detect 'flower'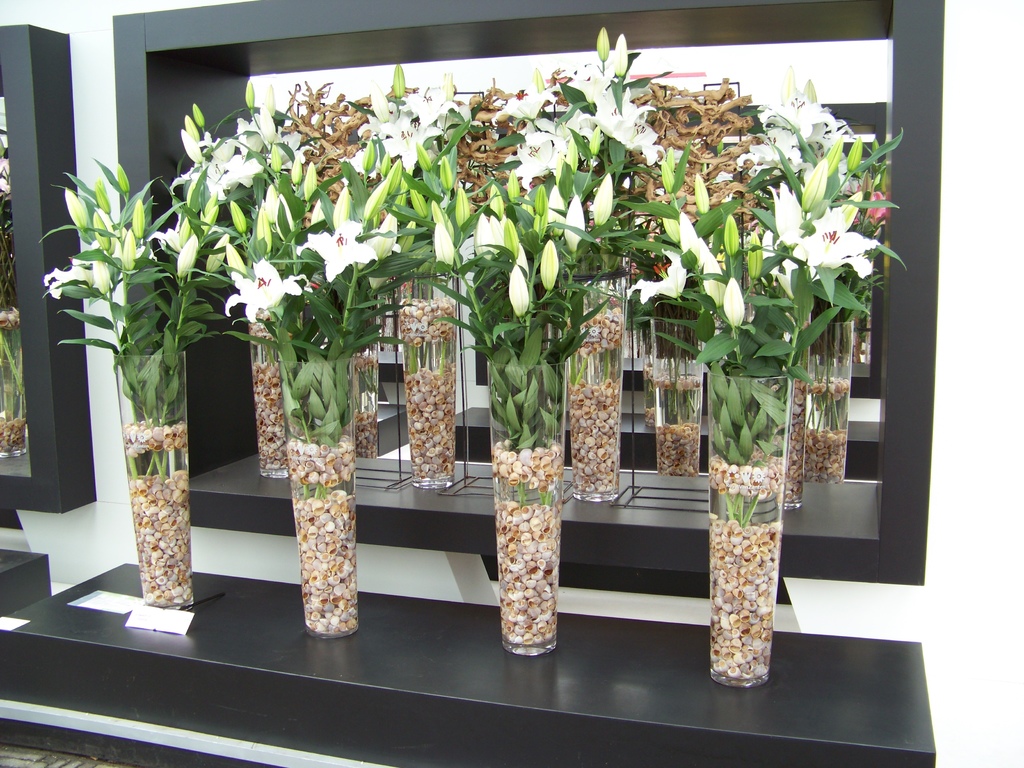
pyautogui.locateOnScreen(208, 255, 285, 332)
